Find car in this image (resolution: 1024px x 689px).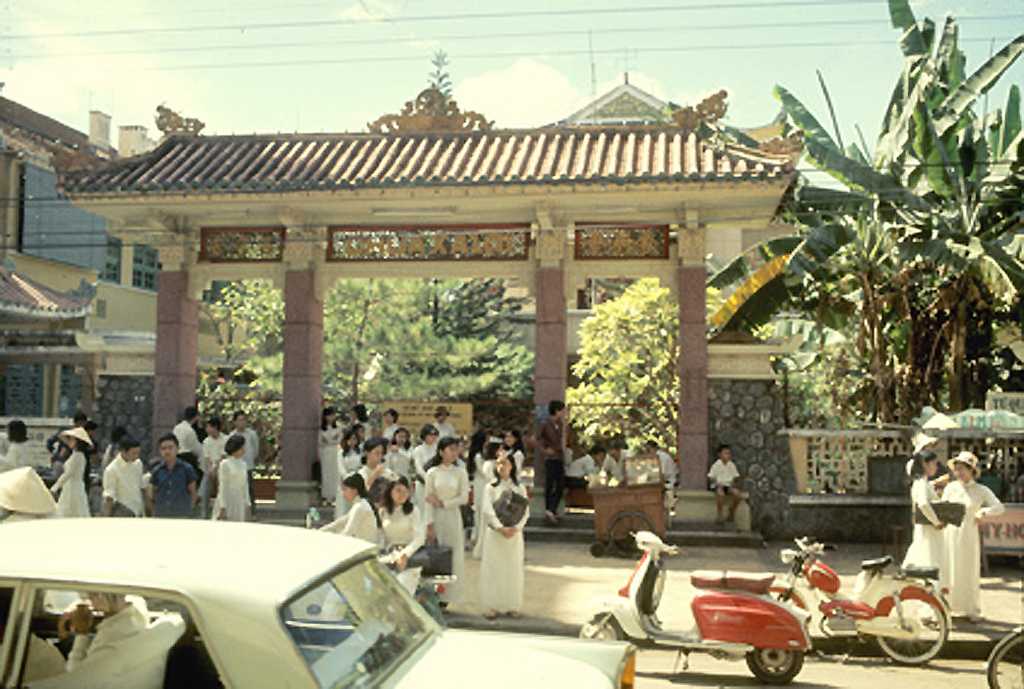
locate(0, 518, 636, 688).
